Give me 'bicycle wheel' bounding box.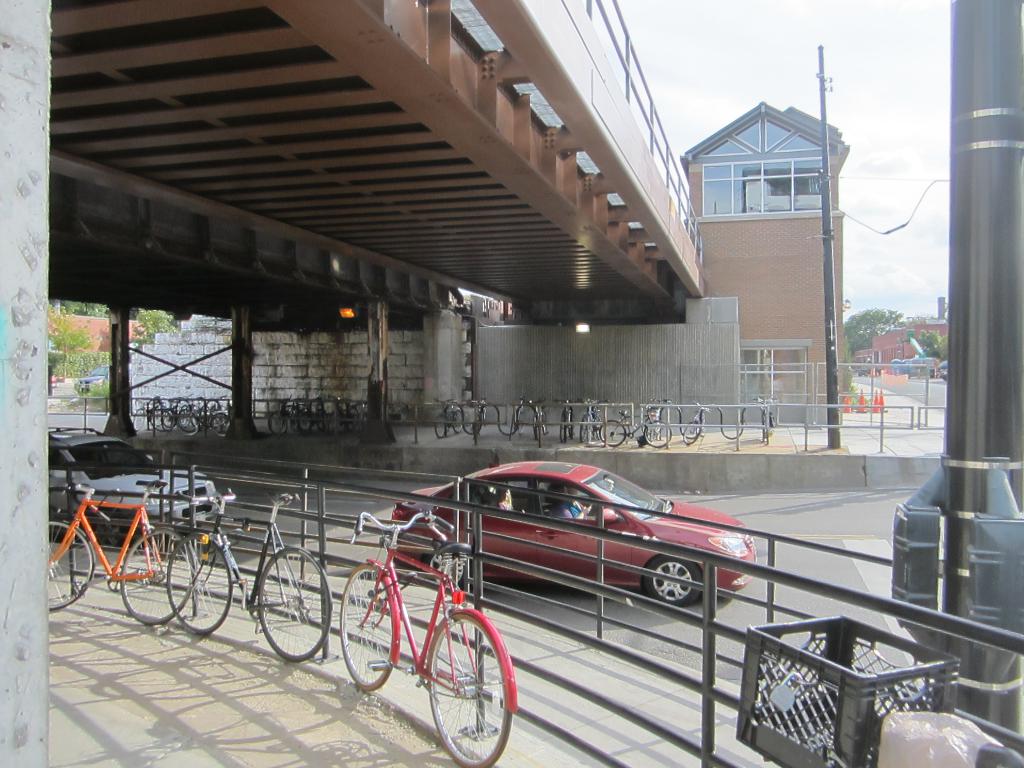
x1=433 y1=413 x2=447 y2=444.
